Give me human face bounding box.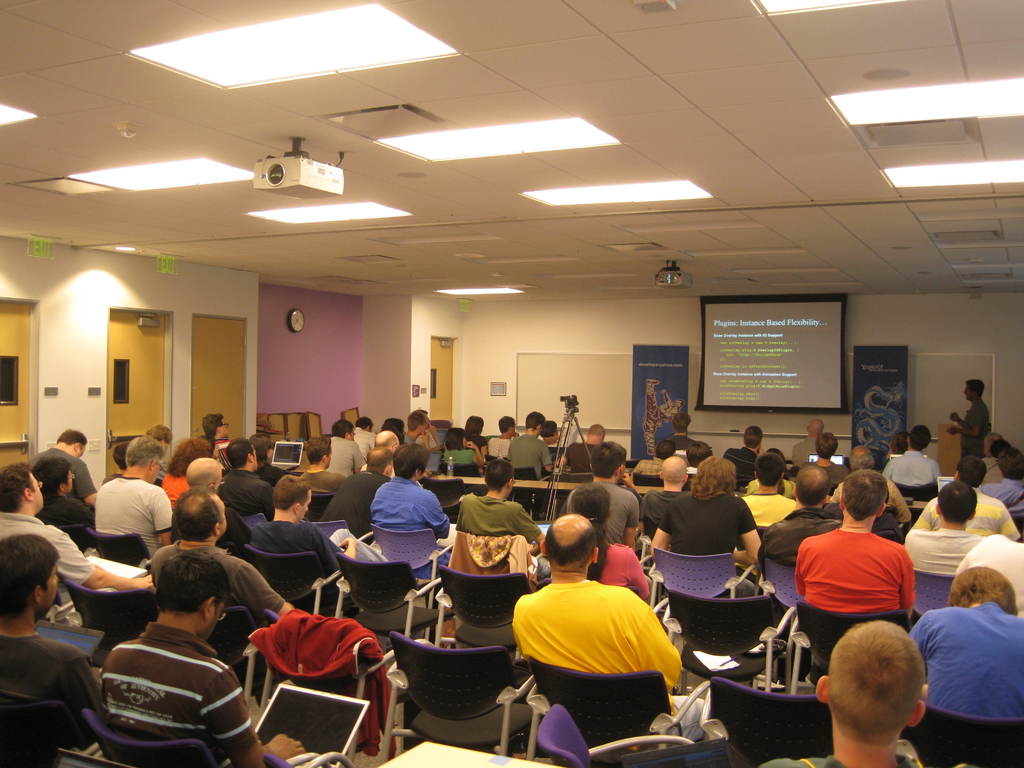
bbox=(961, 379, 973, 400).
